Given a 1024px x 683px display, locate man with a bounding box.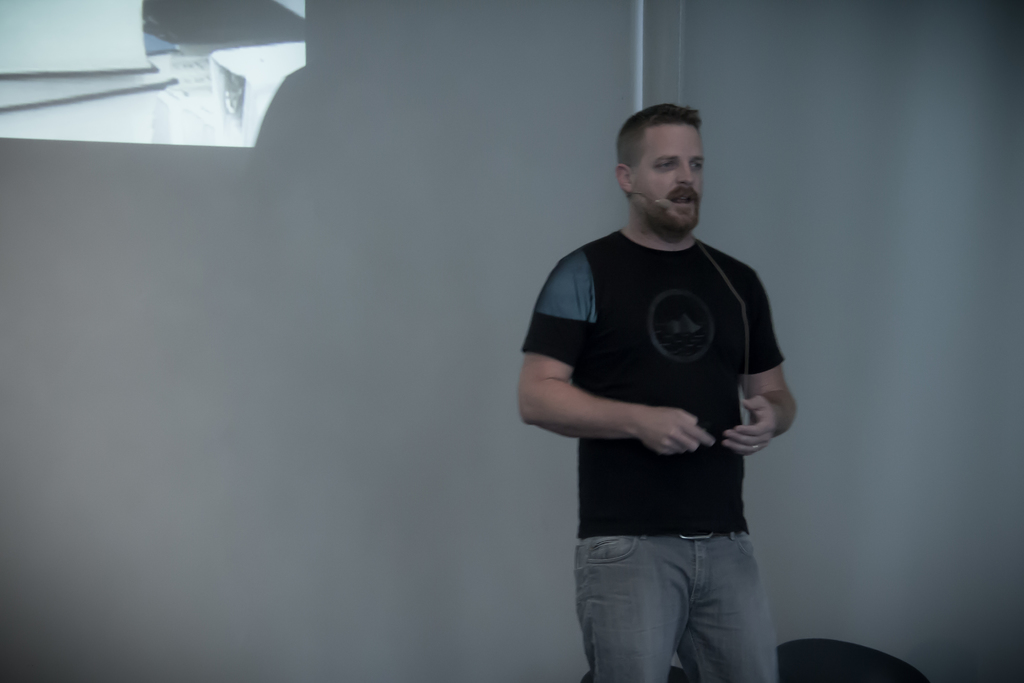
Located: region(523, 92, 809, 682).
